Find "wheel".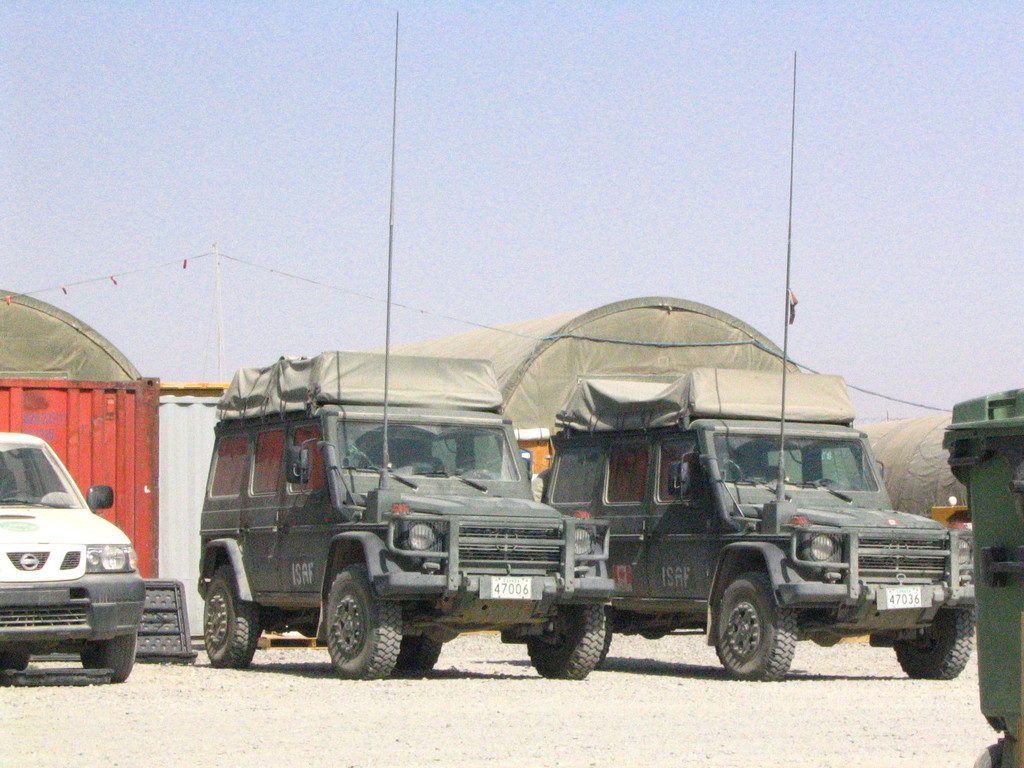
(left=407, top=634, right=438, bottom=678).
